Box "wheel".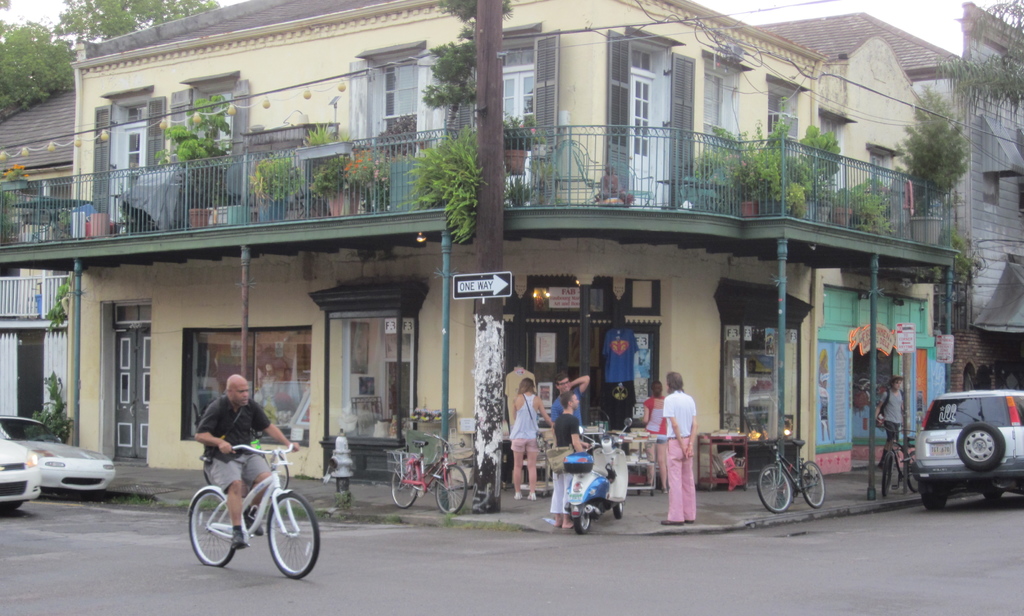
80:490:105:501.
